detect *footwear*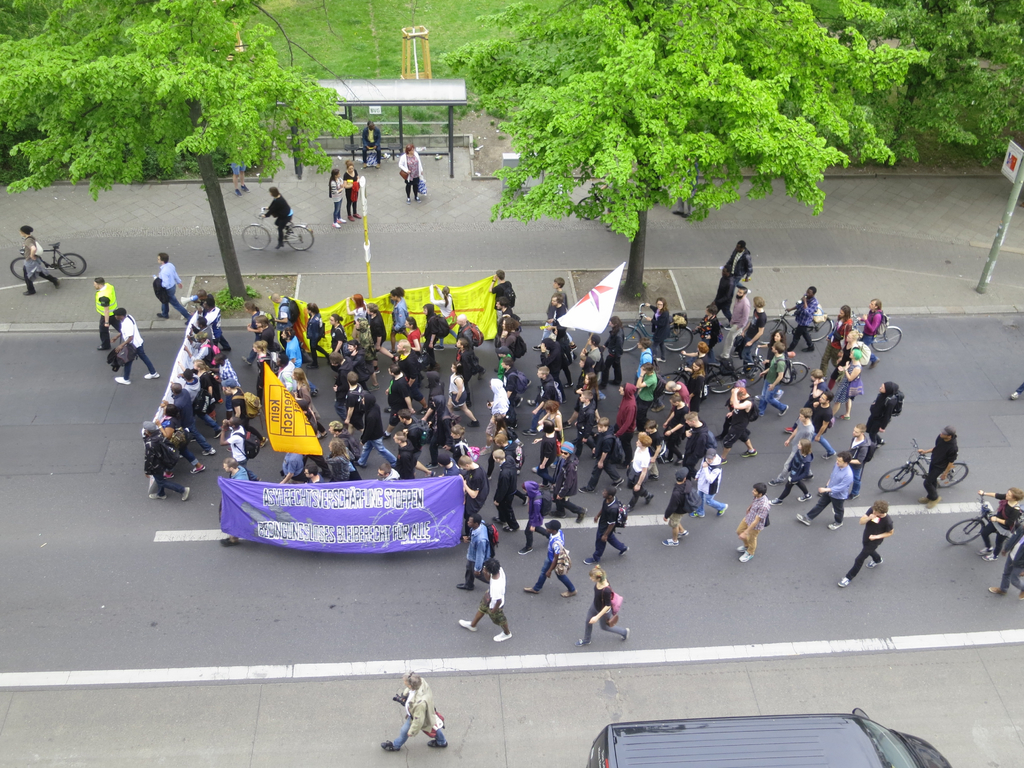
(left=185, top=315, right=192, bottom=325)
